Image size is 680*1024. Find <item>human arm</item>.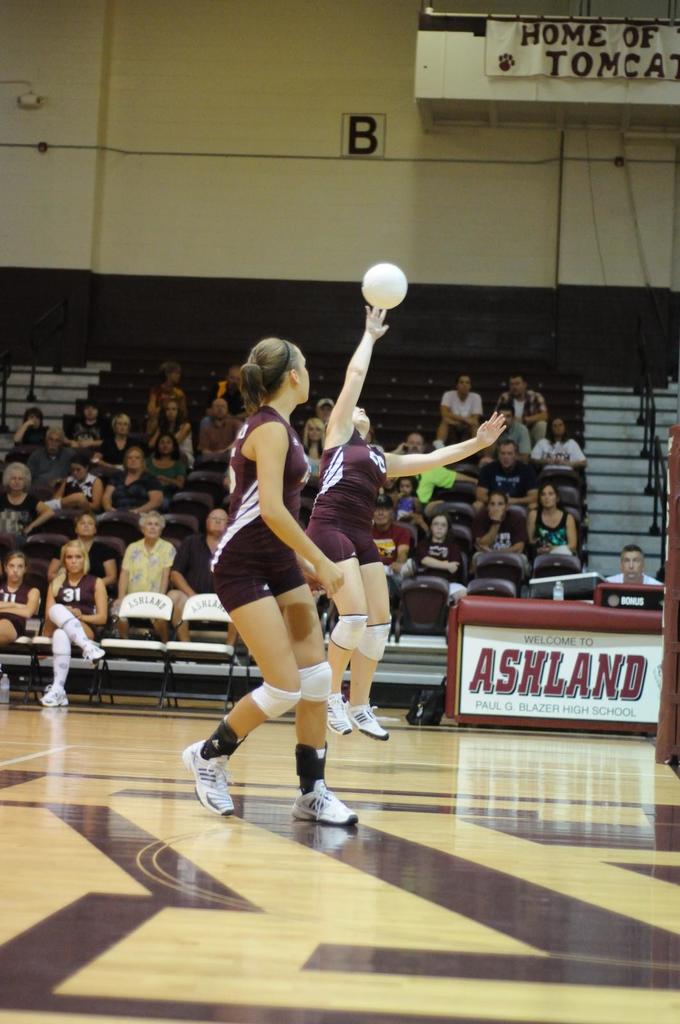
Rect(112, 543, 132, 607).
